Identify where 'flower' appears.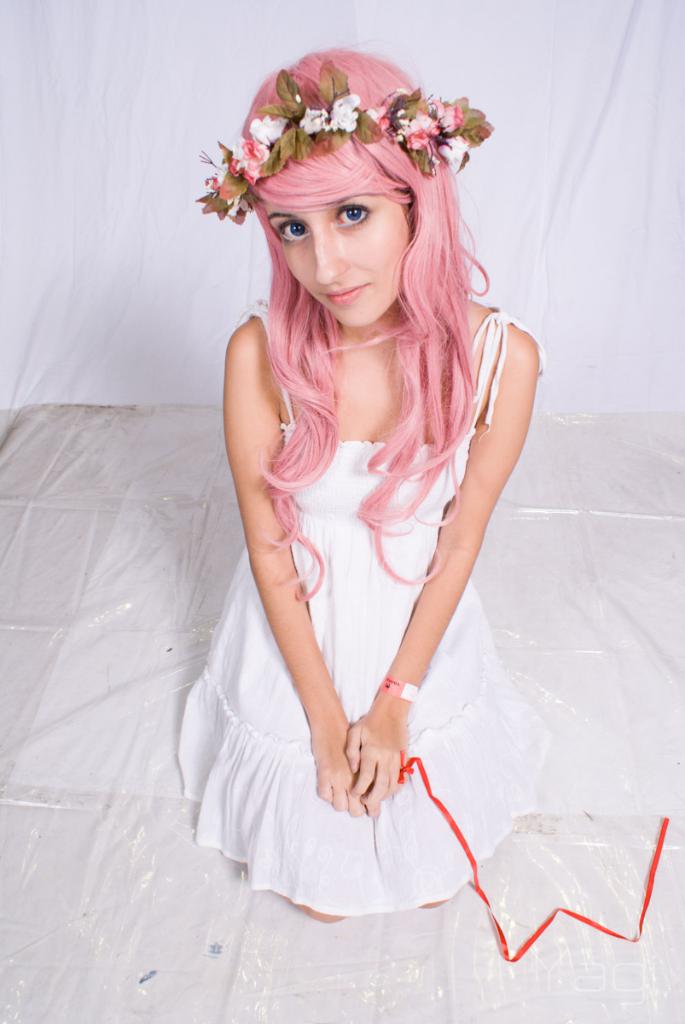
Appears at [251, 113, 295, 152].
